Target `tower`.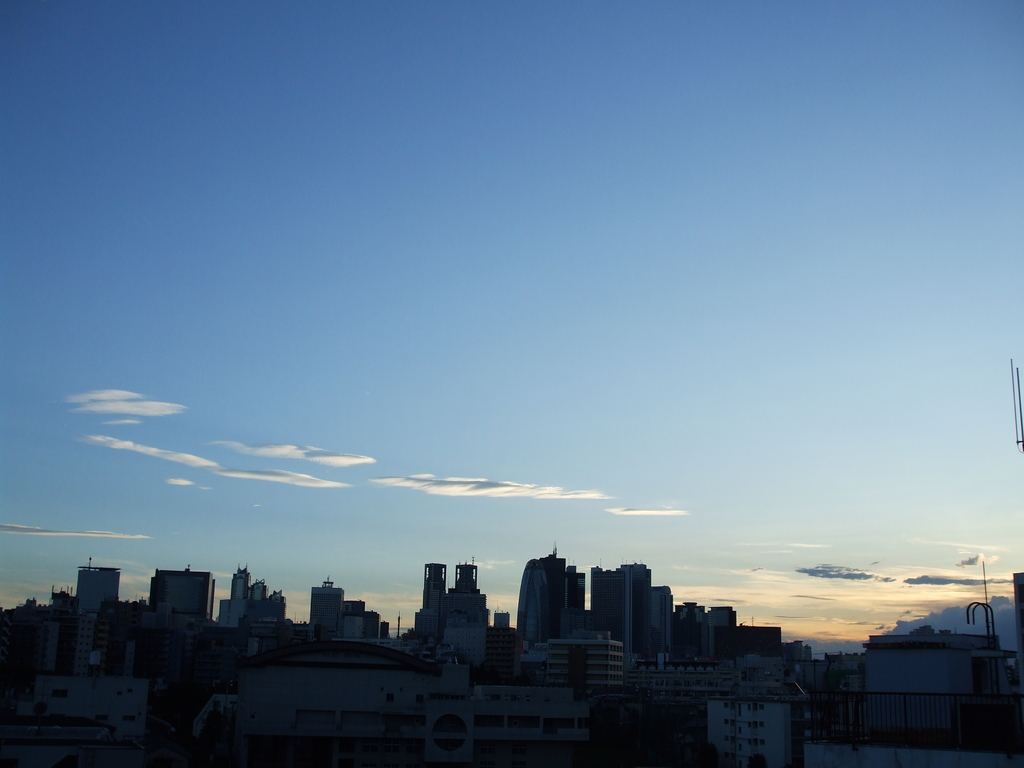
Target region: (310, 582, 344, 647).
